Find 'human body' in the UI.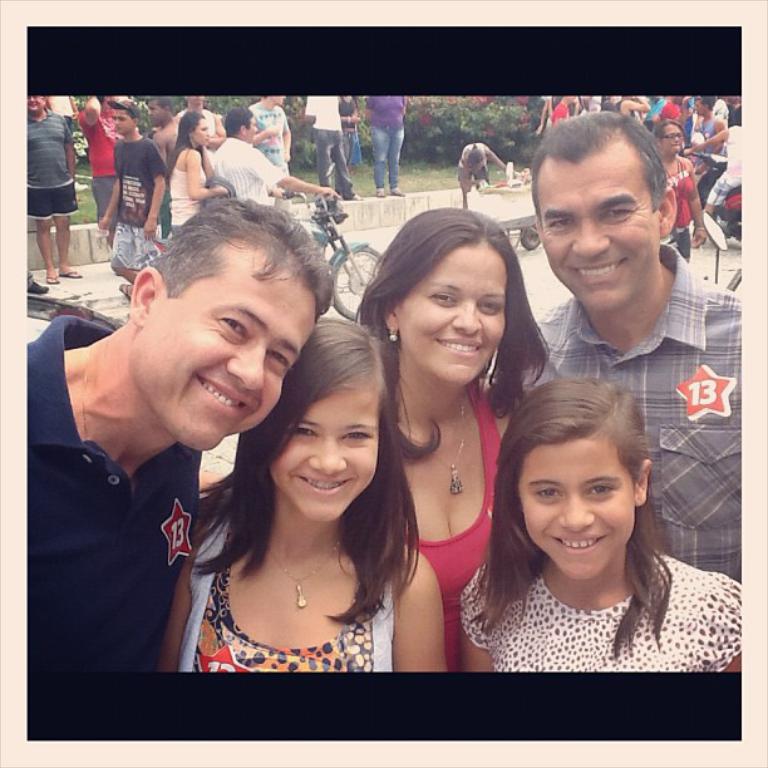
UI element at bbox(365, 208, 552, 675).
